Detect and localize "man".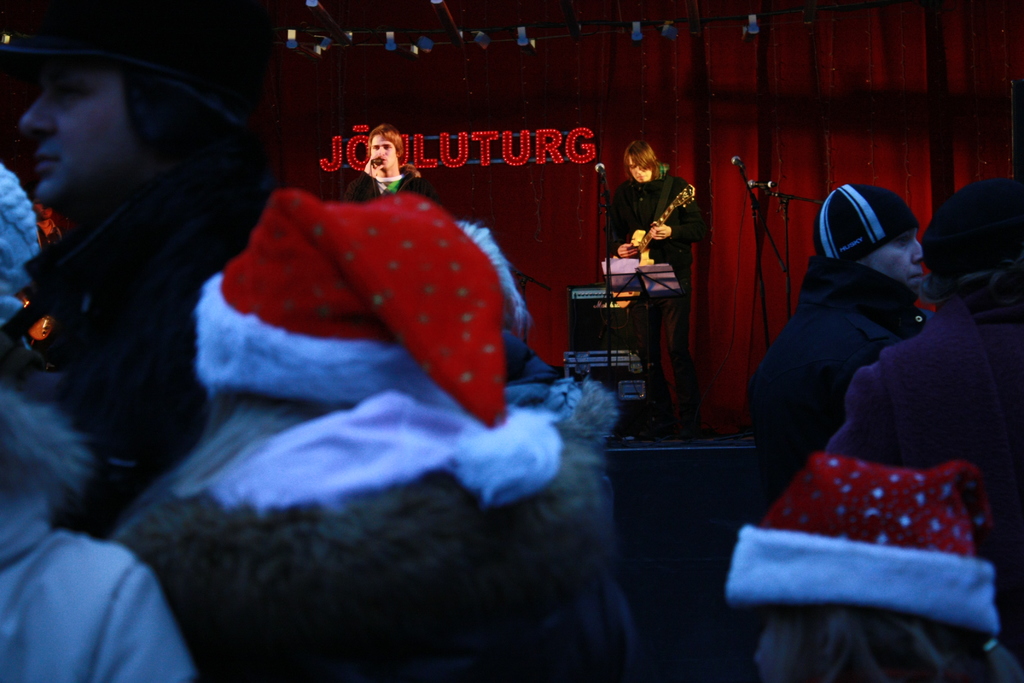
Localized at (604, 138, 712, 434).
